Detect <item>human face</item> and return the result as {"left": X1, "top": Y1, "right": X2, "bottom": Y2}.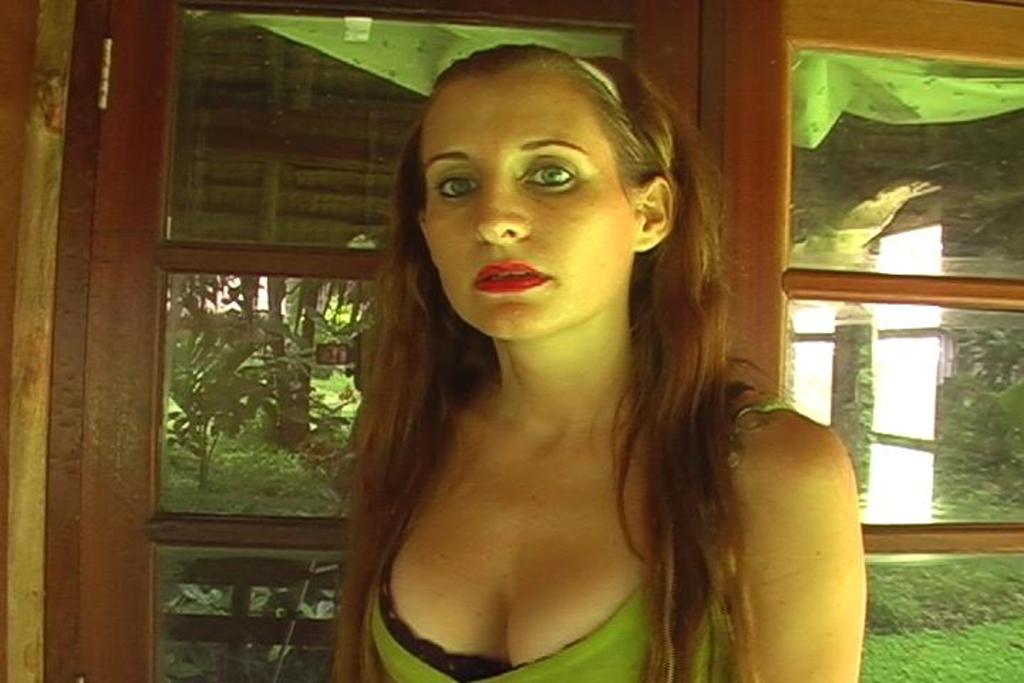
{"left": 422, "top": 65, "right": 633, "bottom": 343}.
